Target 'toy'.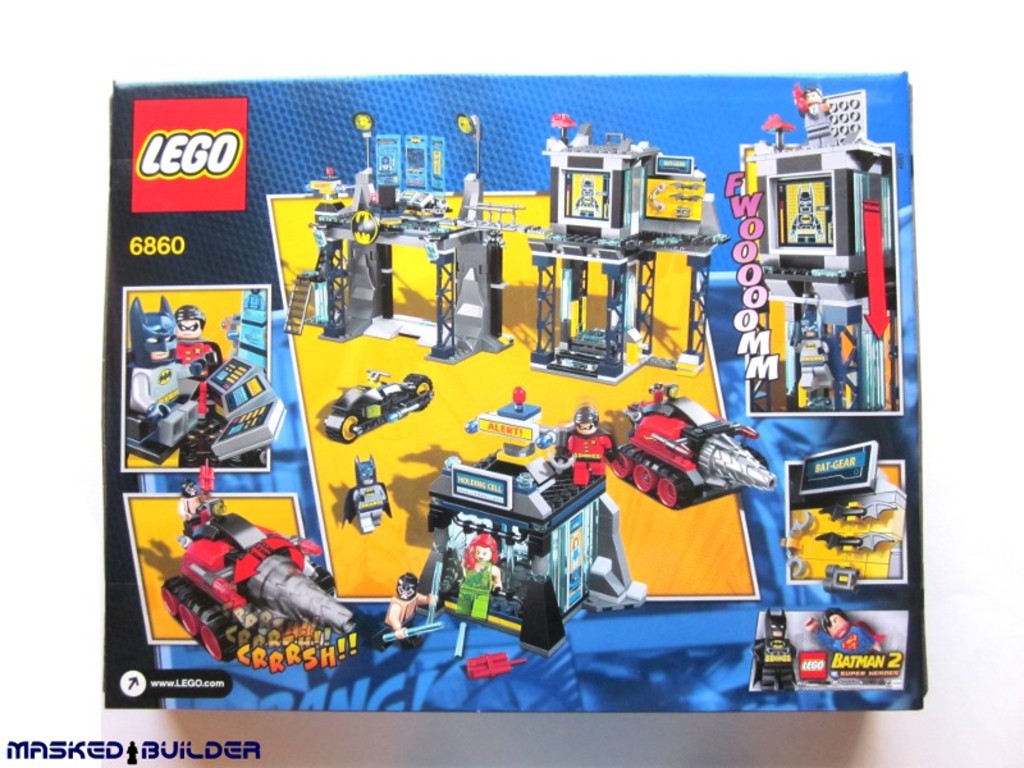
Target region: box(603, 375, 778, 509).
